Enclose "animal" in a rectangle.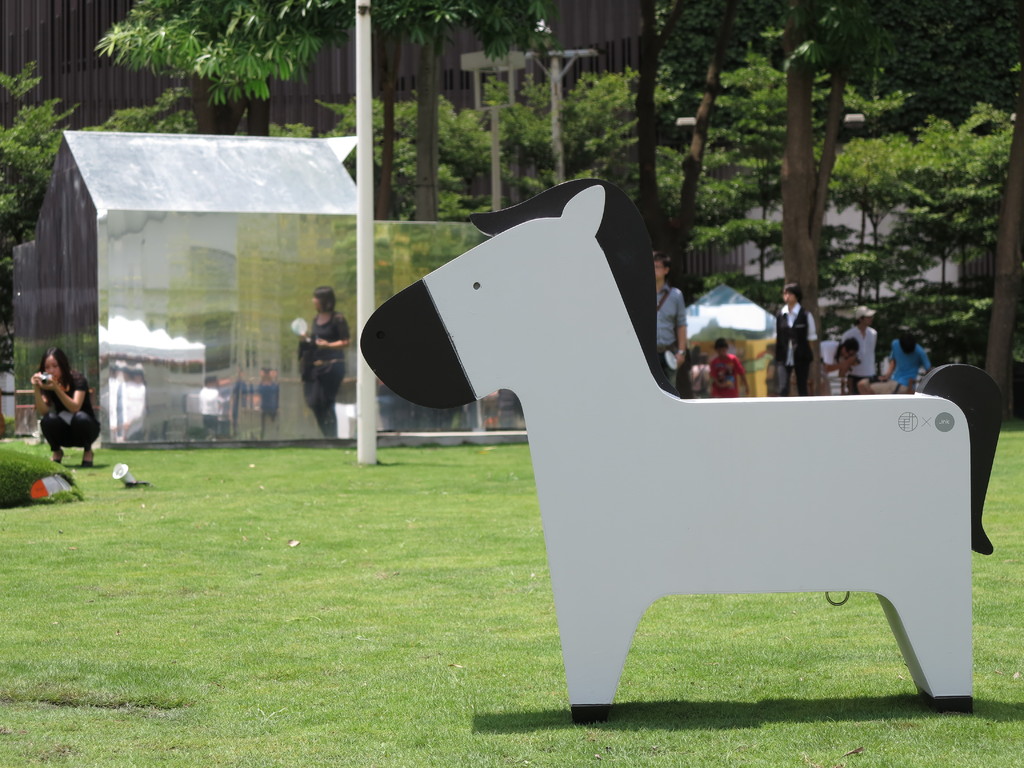
<box>360,171,1008,715</box>.
